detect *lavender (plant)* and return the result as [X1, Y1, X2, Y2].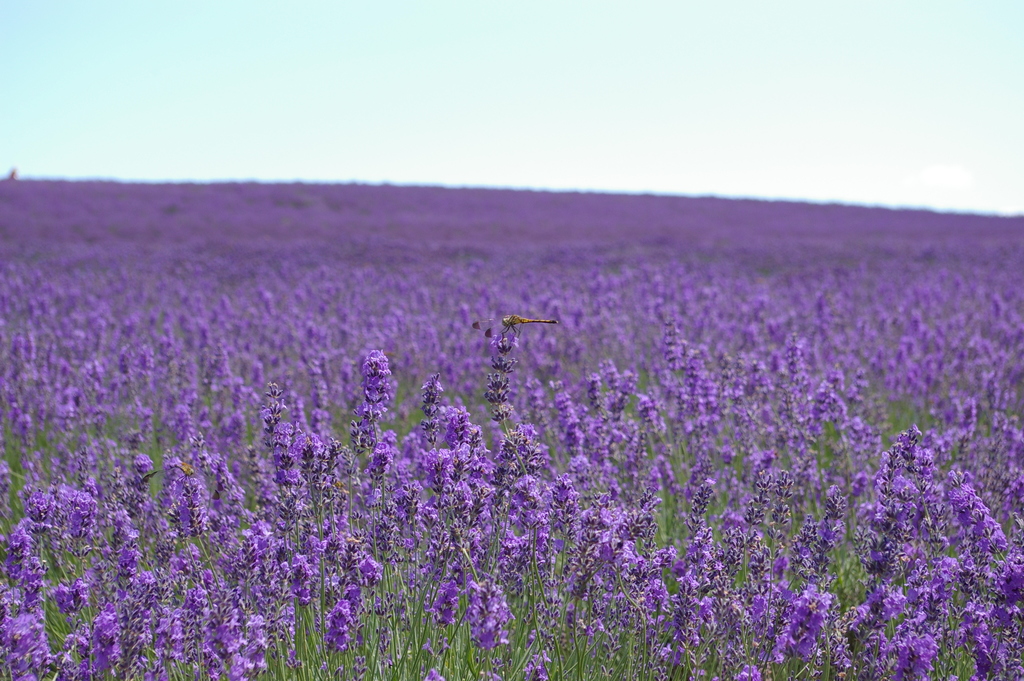
[751, 364, 774, 427].
